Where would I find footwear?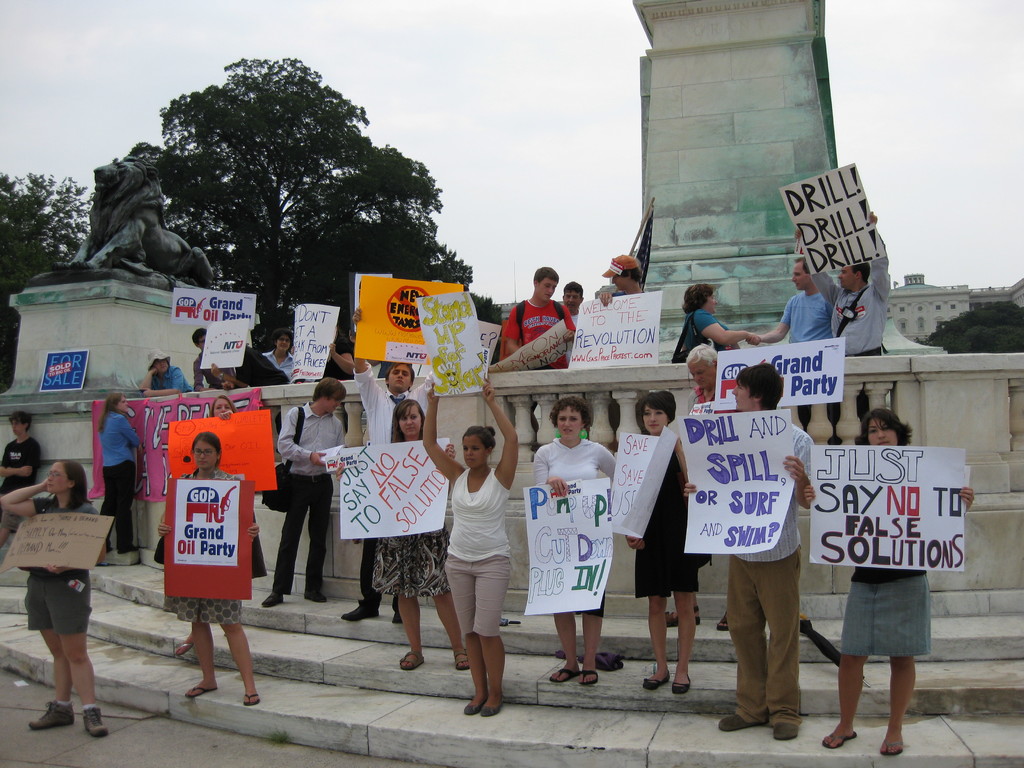
At (460, 689, 490, 716).
